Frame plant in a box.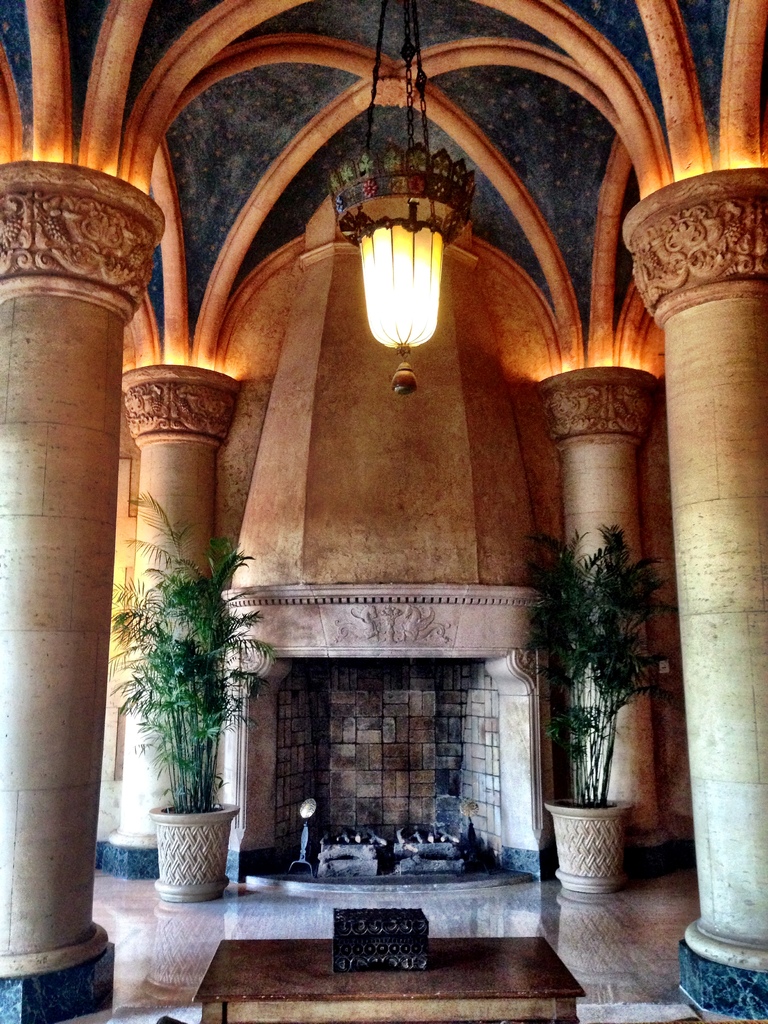
{"x1": 104, "y1": 476, "x2": 251, "y2": 810}.
